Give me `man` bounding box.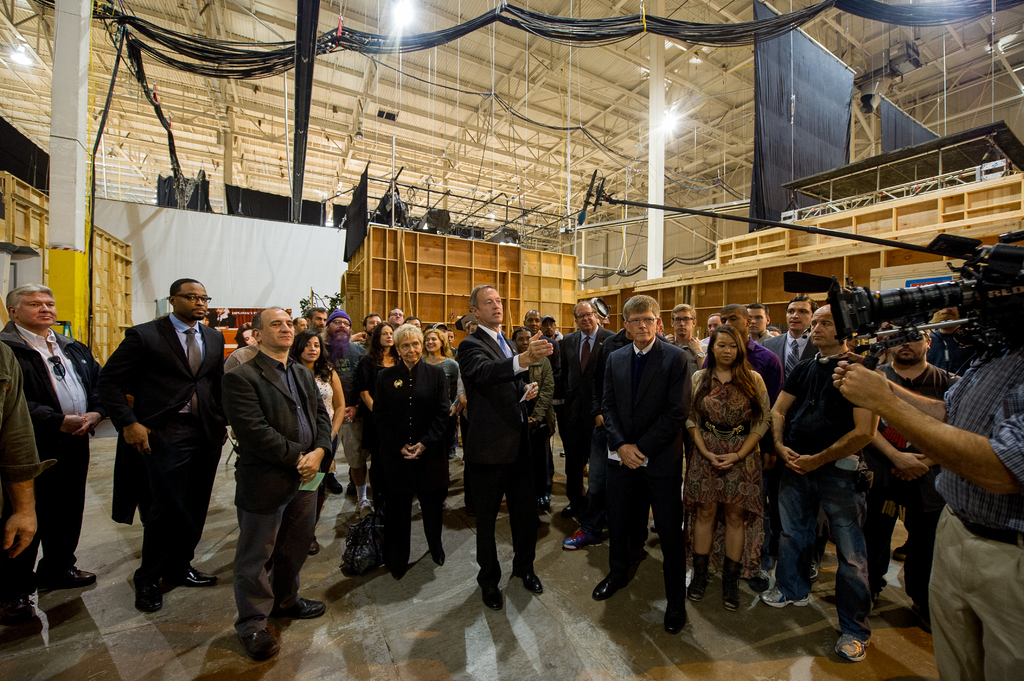
(607,291,686,630).
